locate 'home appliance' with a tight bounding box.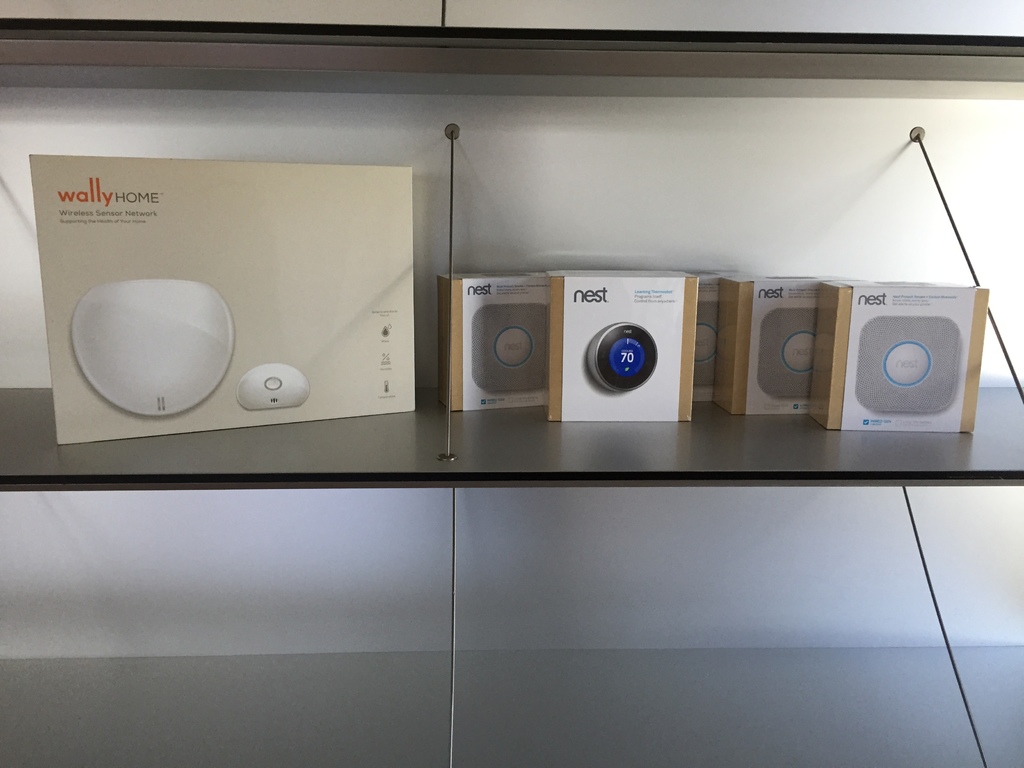
crop(755, 308, 814, 403).
